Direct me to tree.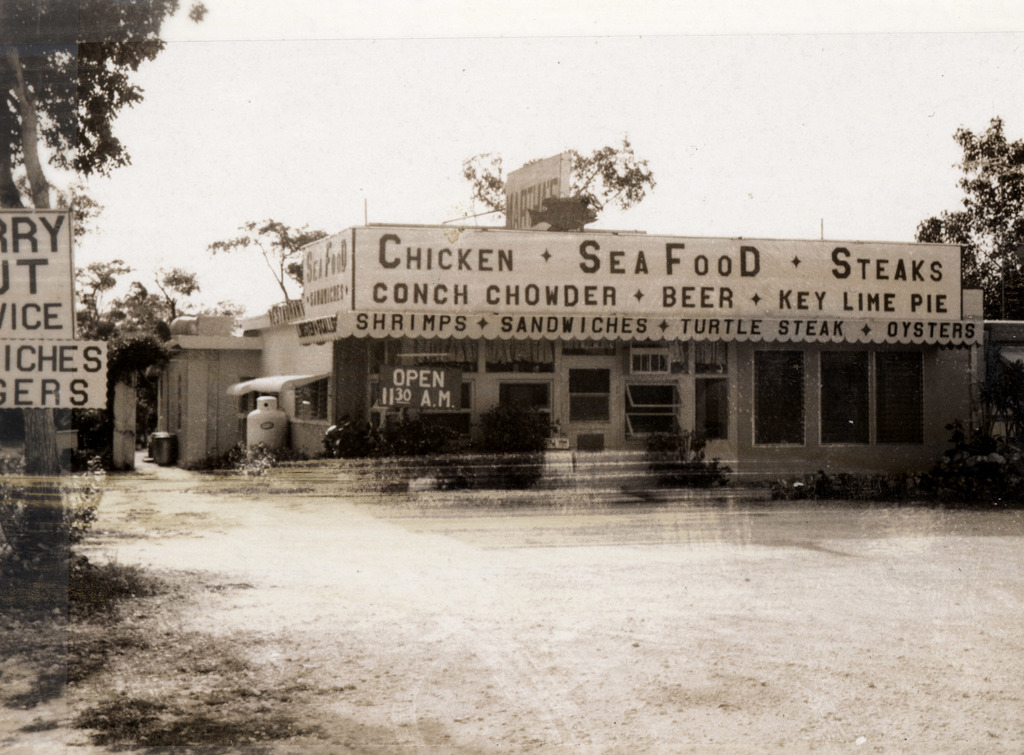
Direction: x1=443, y1=145, x2=654, y2=234.
